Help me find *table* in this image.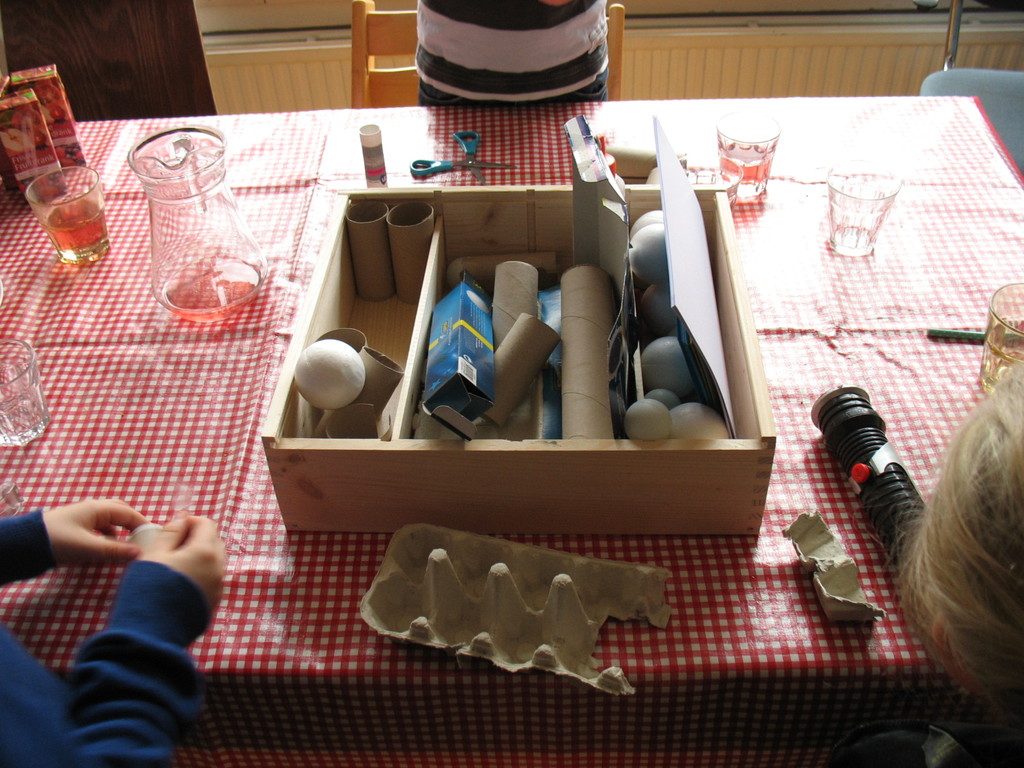
Found it: 0:97:1021:765.
